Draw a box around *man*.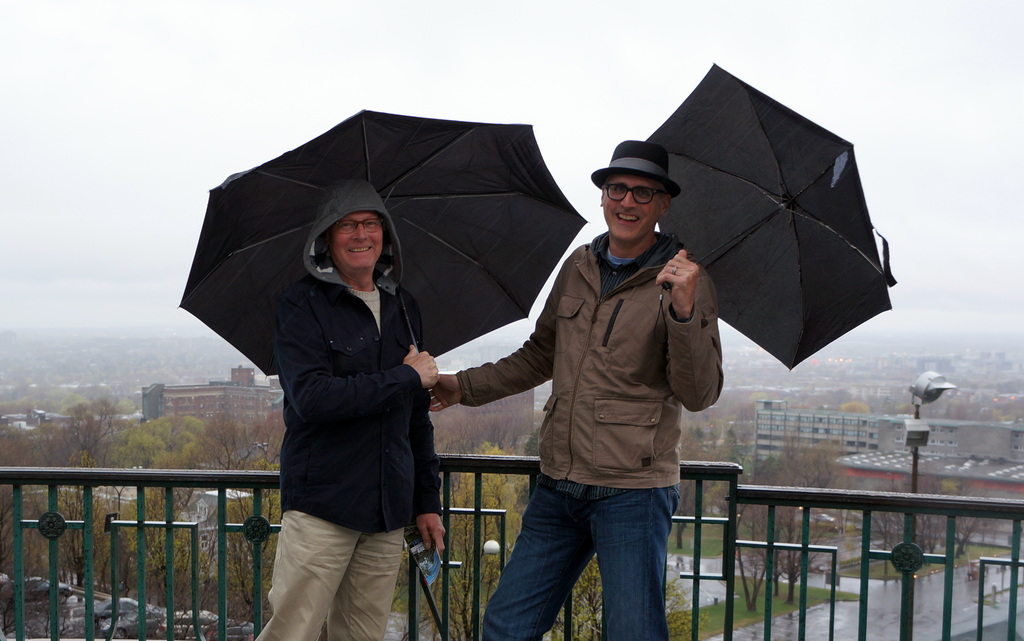
<box>254,184,451,640</box>.
